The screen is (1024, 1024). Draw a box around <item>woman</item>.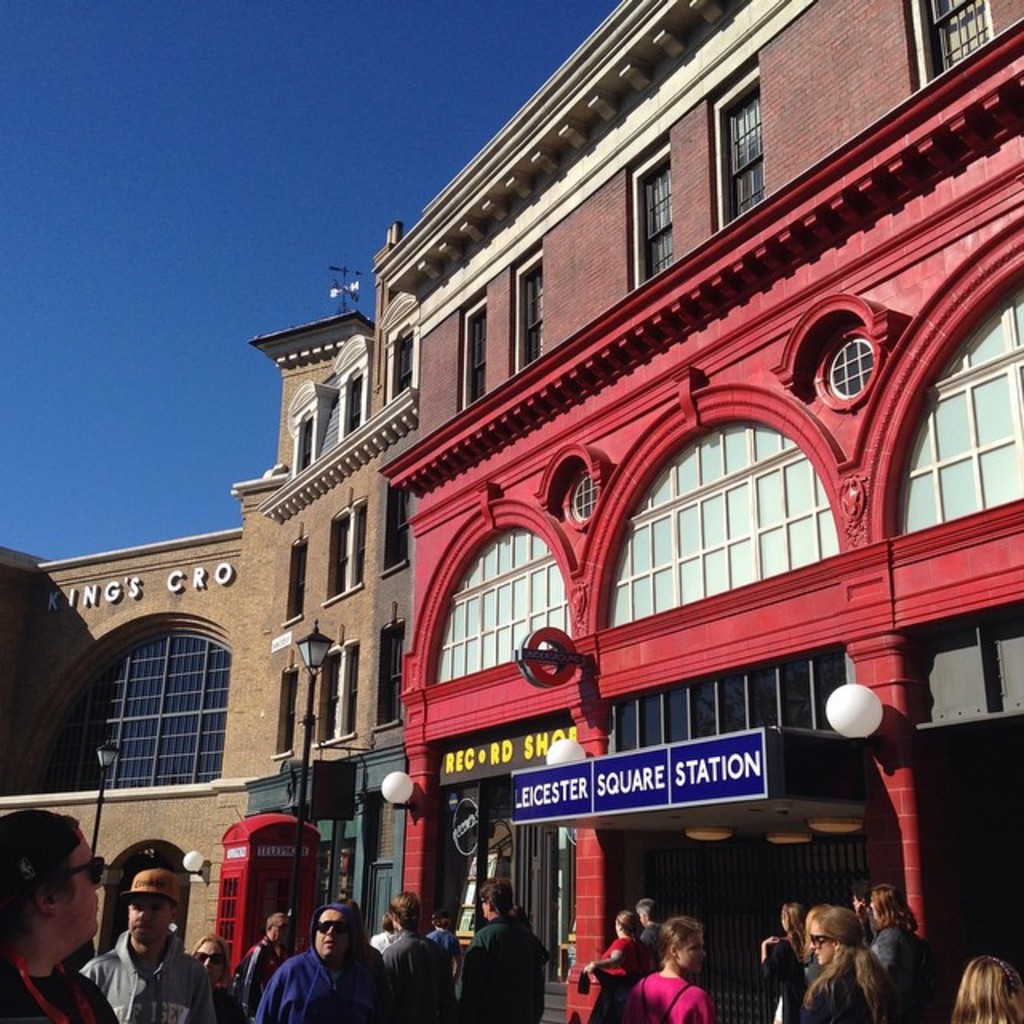
(872, 880, 925, 1022).
